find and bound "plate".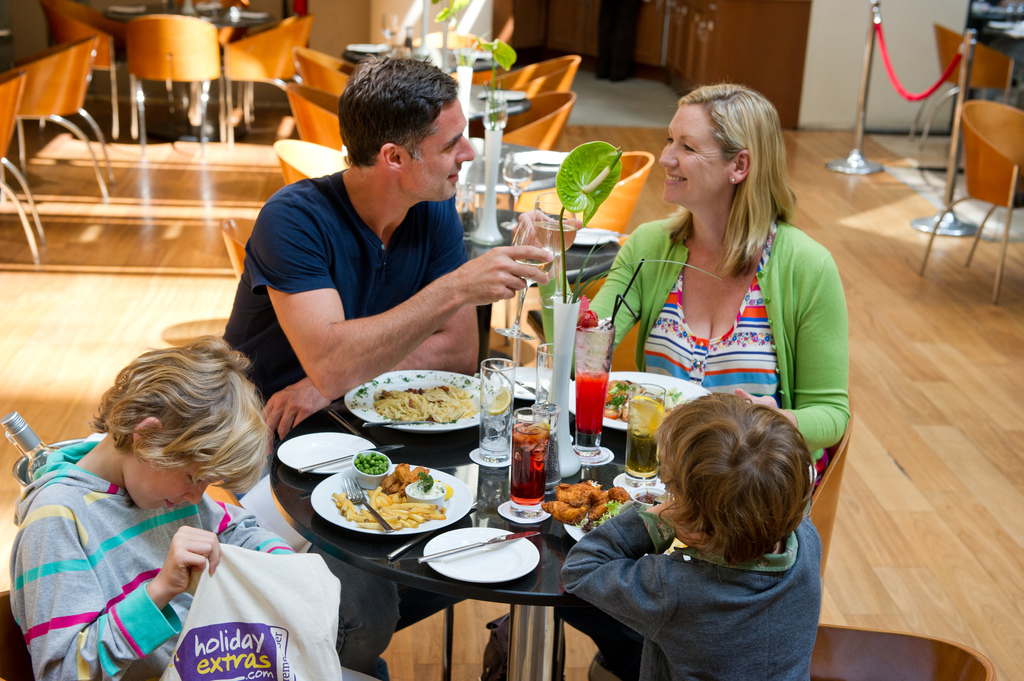
Bound: box(490, 355, 549, 405).
